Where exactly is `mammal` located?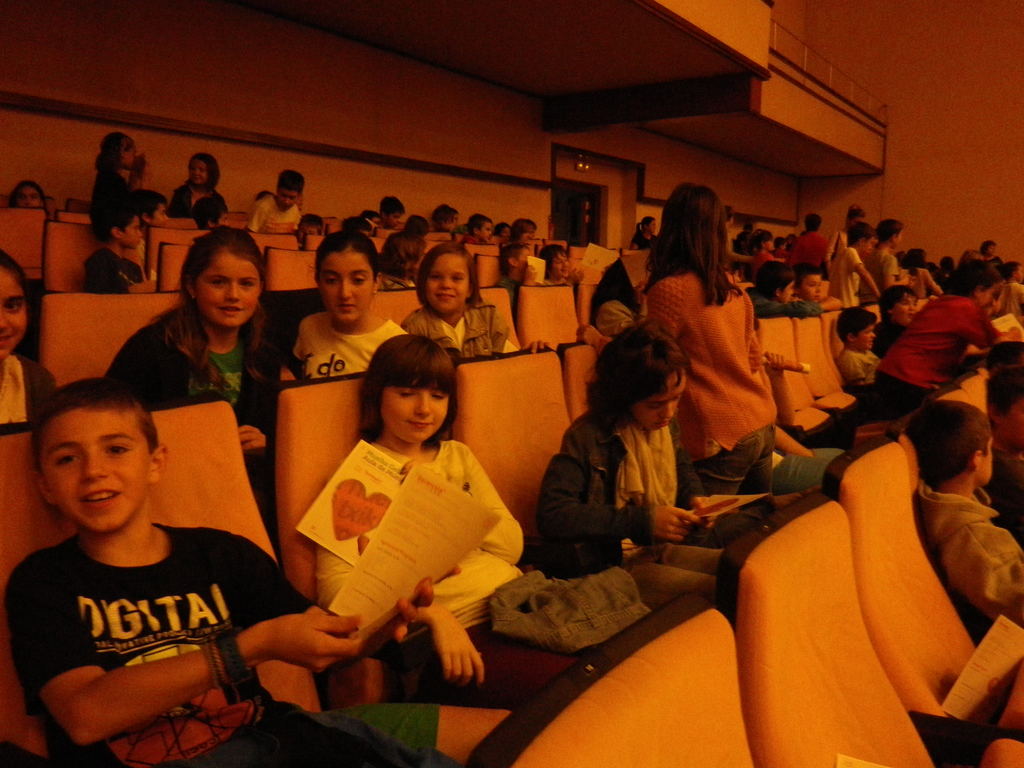
Its bounding box is 98 224 299 519.
